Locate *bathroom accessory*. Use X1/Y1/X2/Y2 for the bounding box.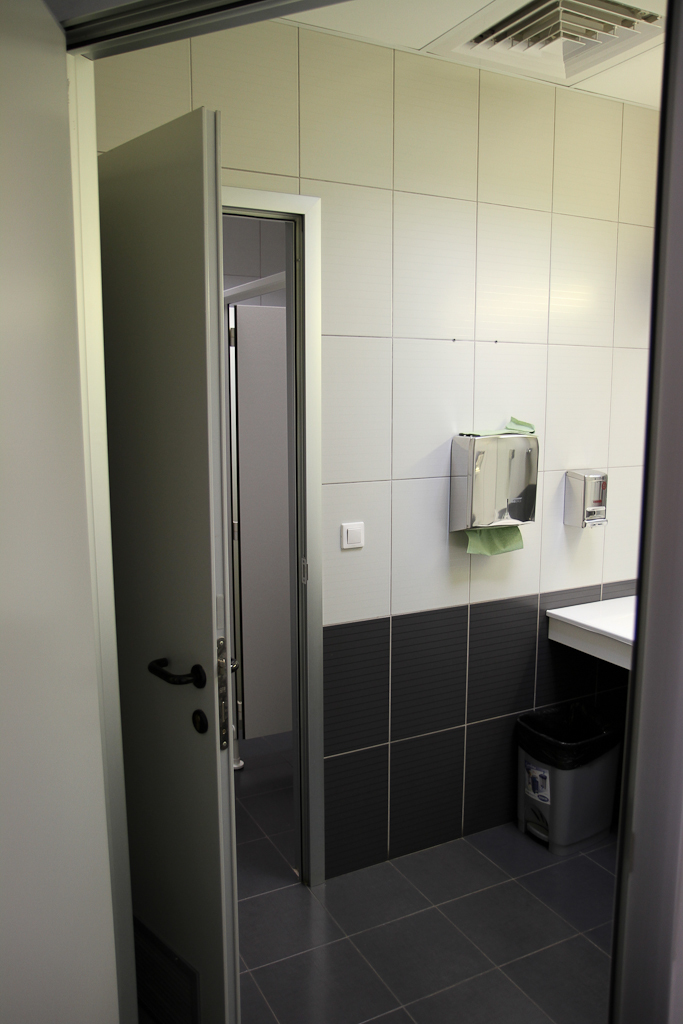
446/415/540/555.
